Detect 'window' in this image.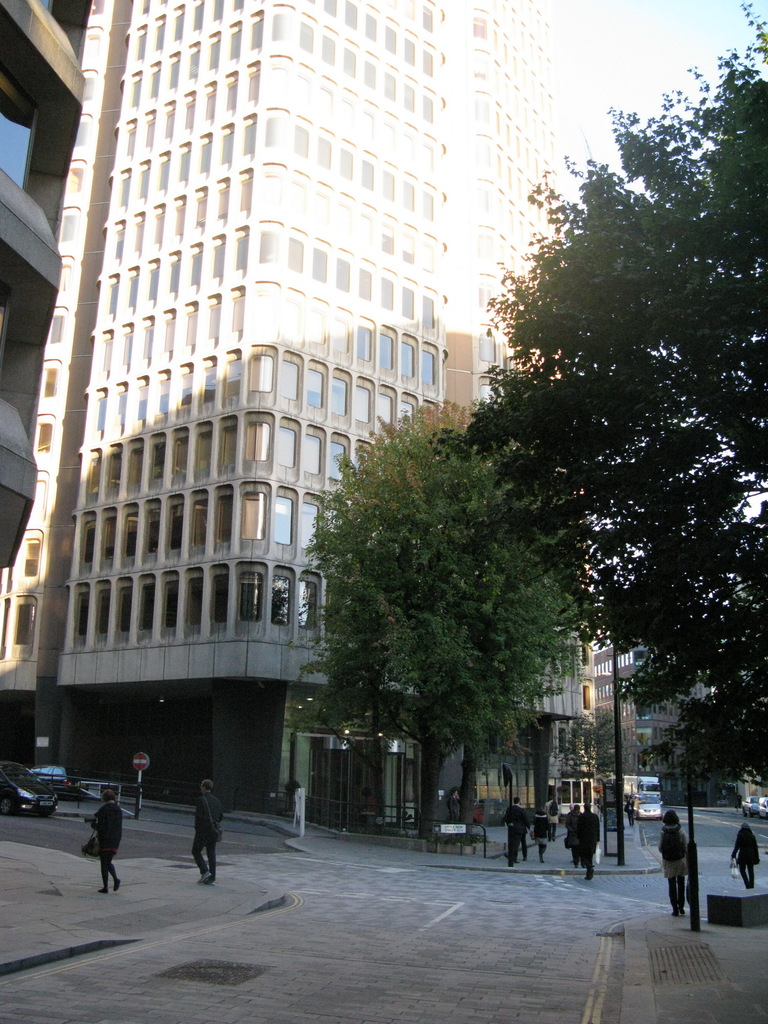
Detection: locate(151, 158, 167, 191).
